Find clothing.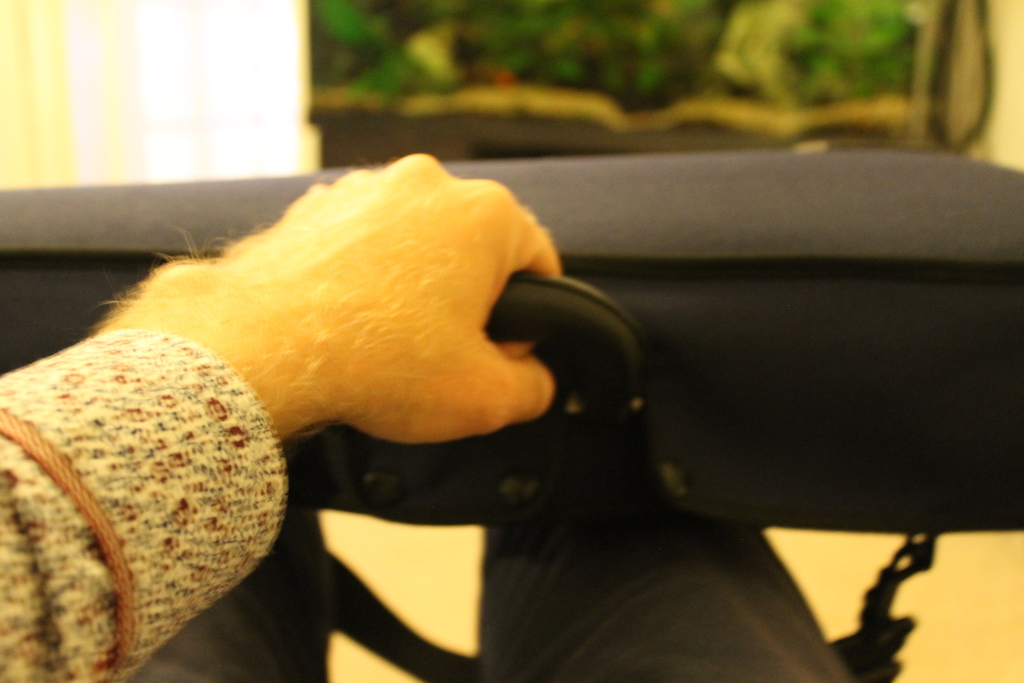
pyautogui.locateOnScreen(0, 327, 858, 682).
